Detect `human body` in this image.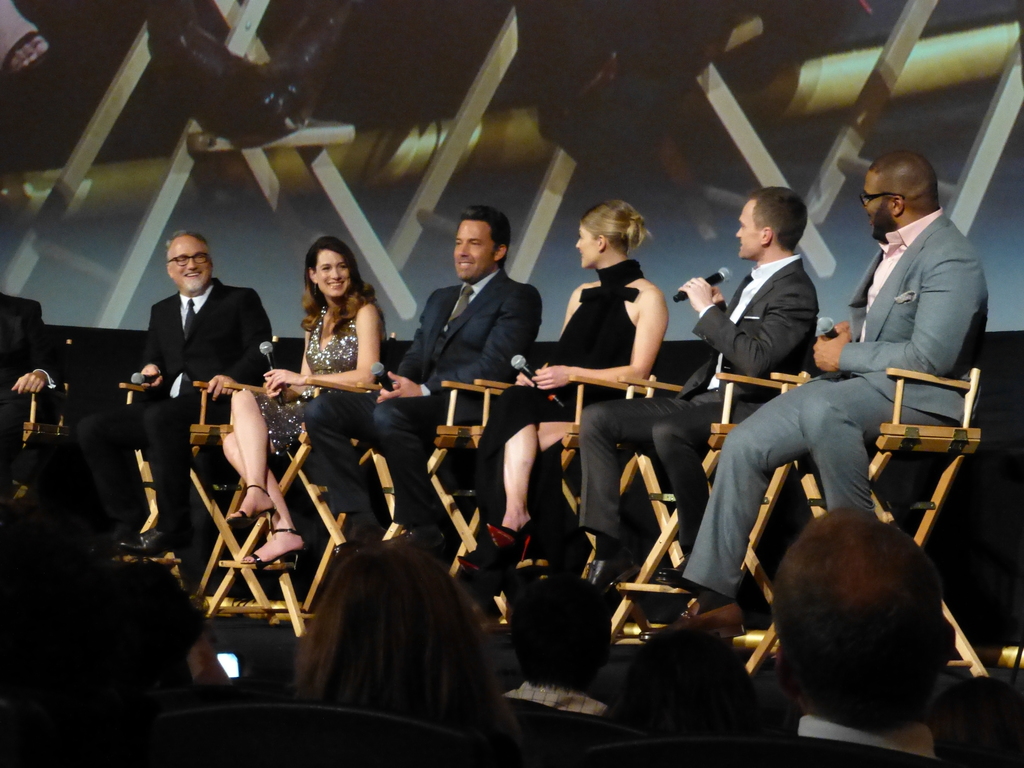
Detection: {"x1": 785, "y1": 725, "x2": 959, "y2": 767}.
